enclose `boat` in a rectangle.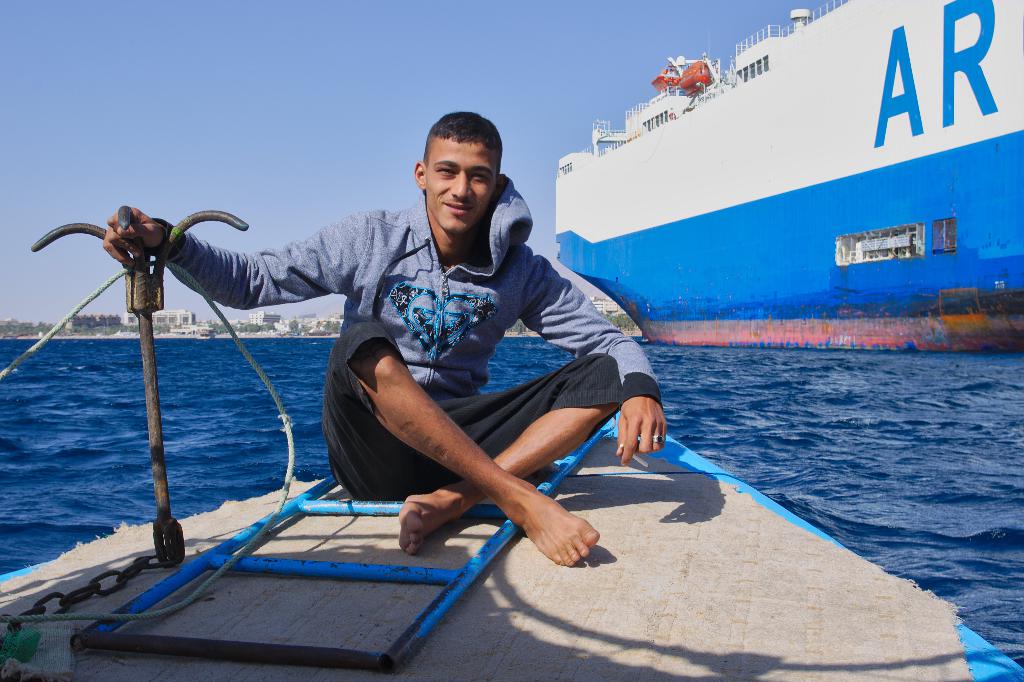
0:165:794:649.
